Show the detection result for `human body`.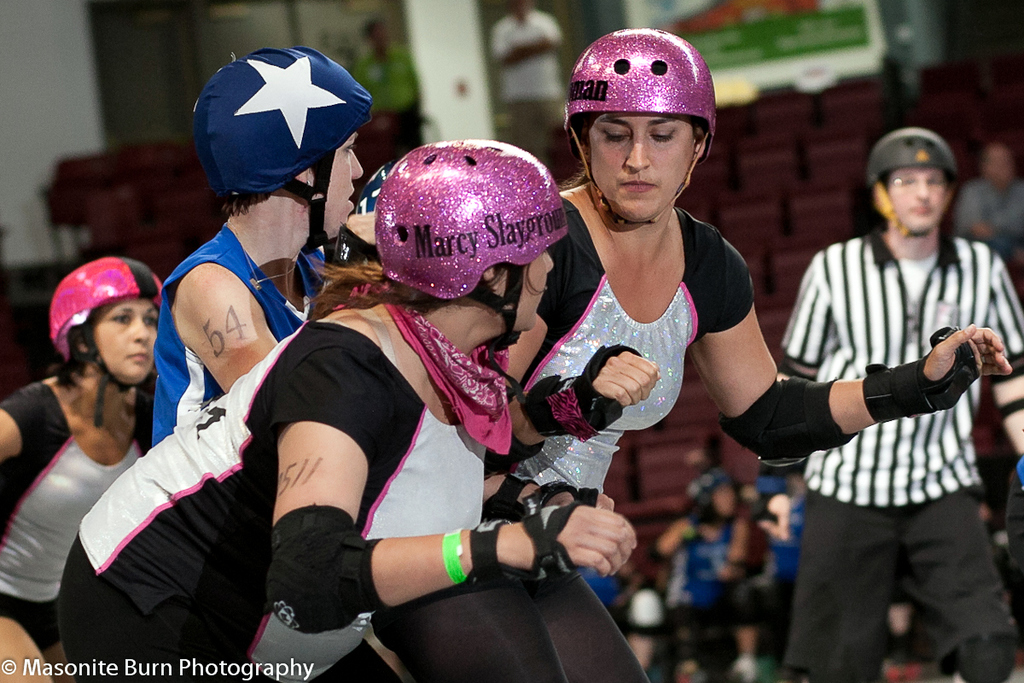
x1=371, y1=26, x2=1006, y2=682.
